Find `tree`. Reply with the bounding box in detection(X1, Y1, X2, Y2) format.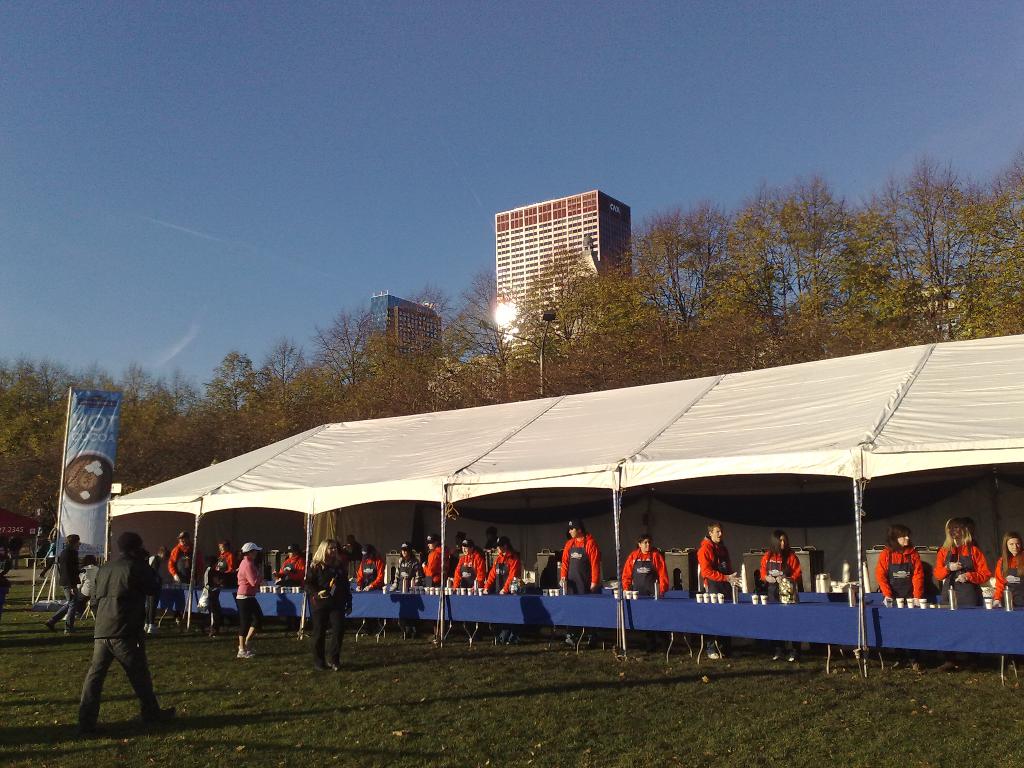
detection(886, 163, 990, 301).
